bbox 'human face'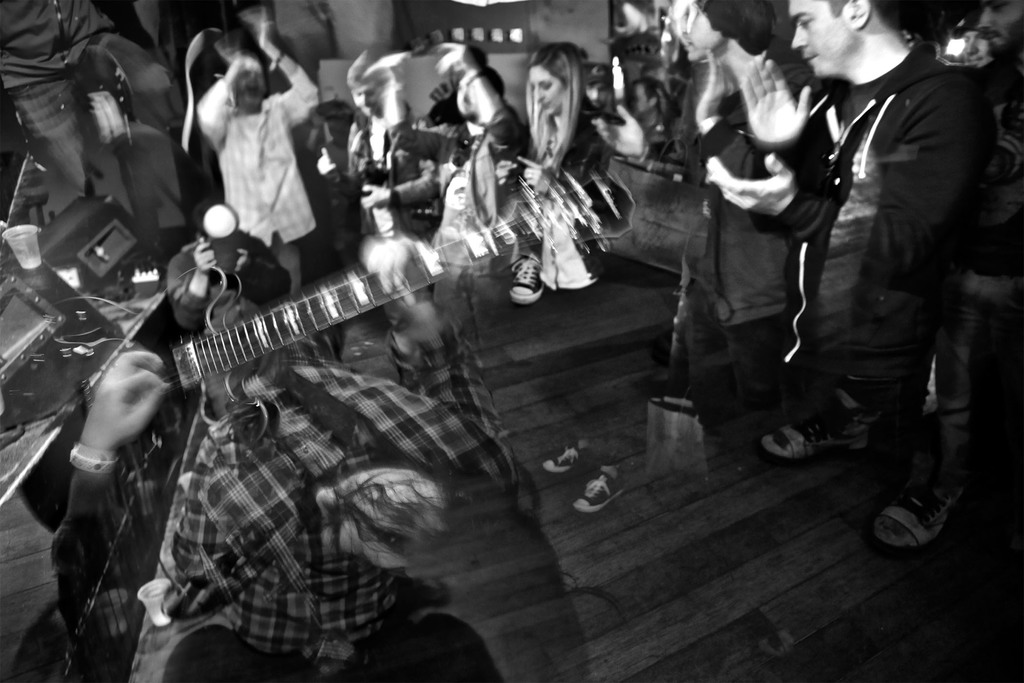
region(455, 78, 479, 118)
